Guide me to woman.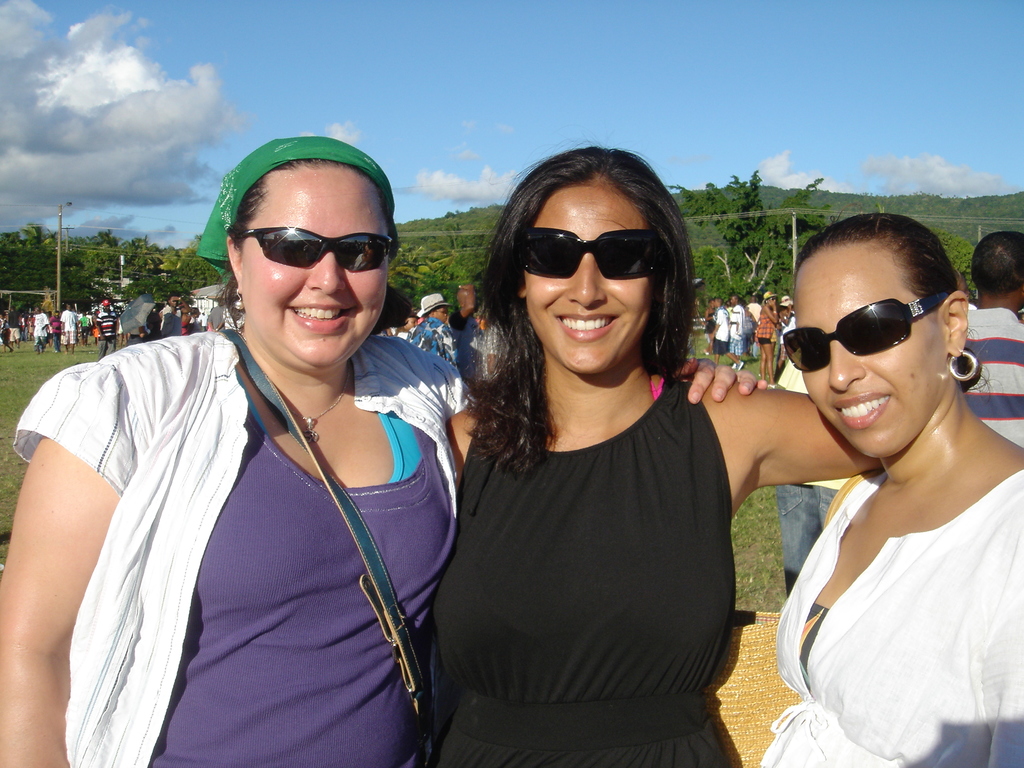
Guidance: l=420, t=146, r=884, b=767.
